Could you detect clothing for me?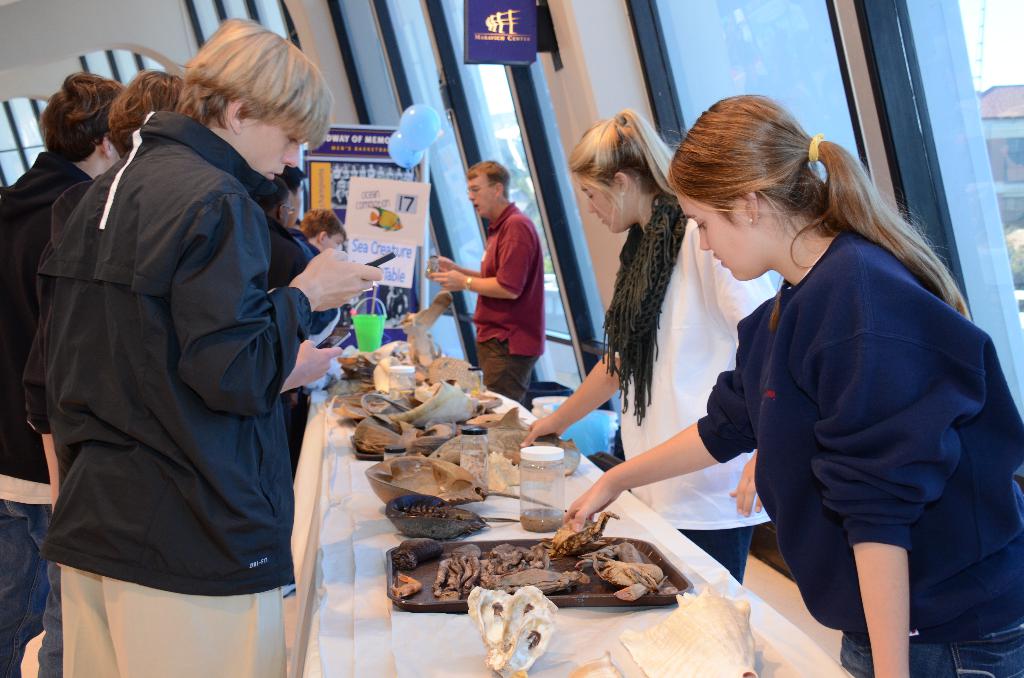
Detection result: l=588, t=211, r=785, b=586.
